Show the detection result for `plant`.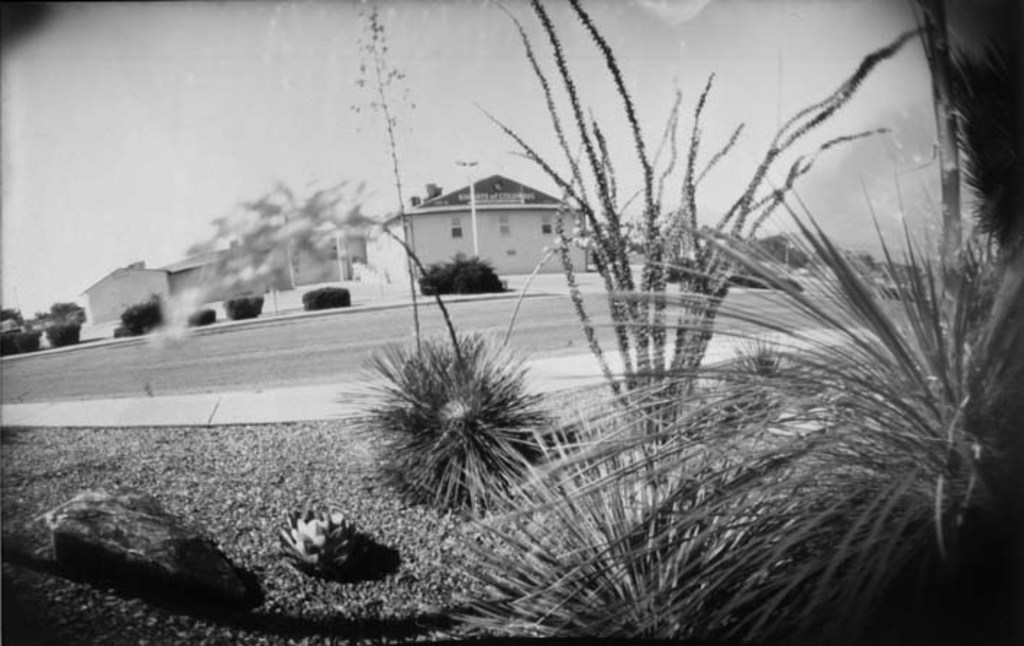
(466, 0, 936, 435).
